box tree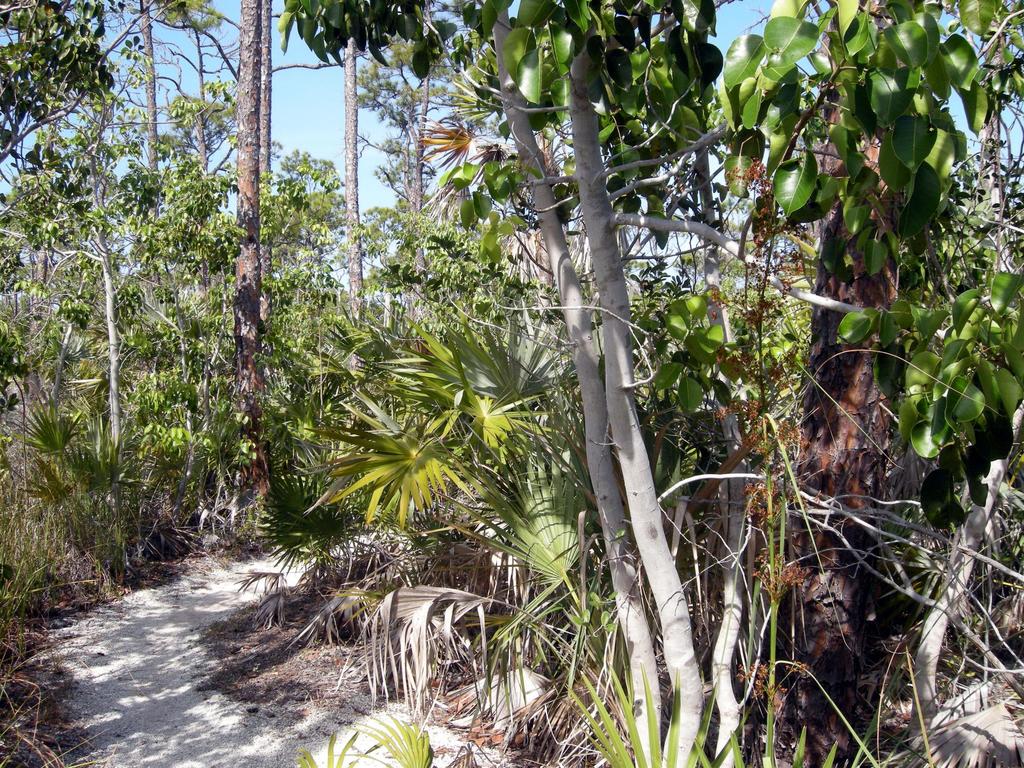
Rect(483, 0, 1023, 767)
